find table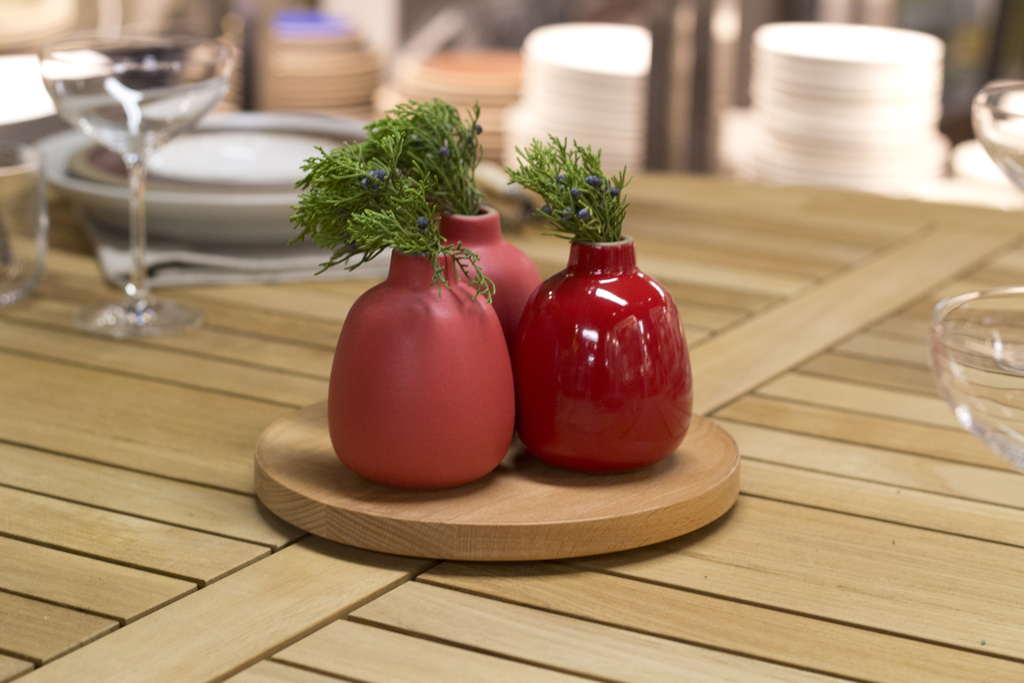
[x1=1, y1=122, x2=1023, y2=682]
